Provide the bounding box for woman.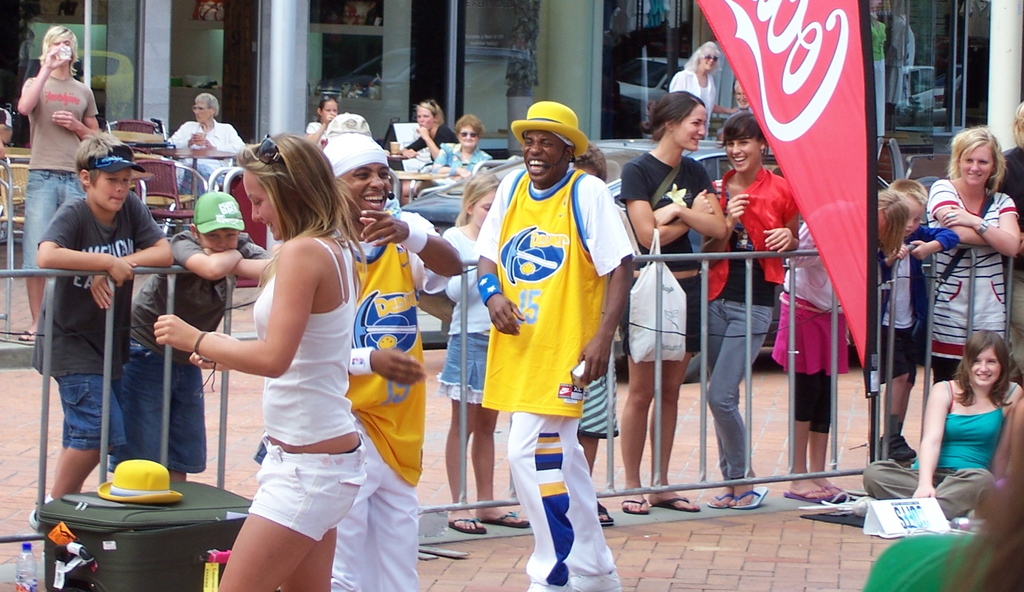
198/125/388/591.
